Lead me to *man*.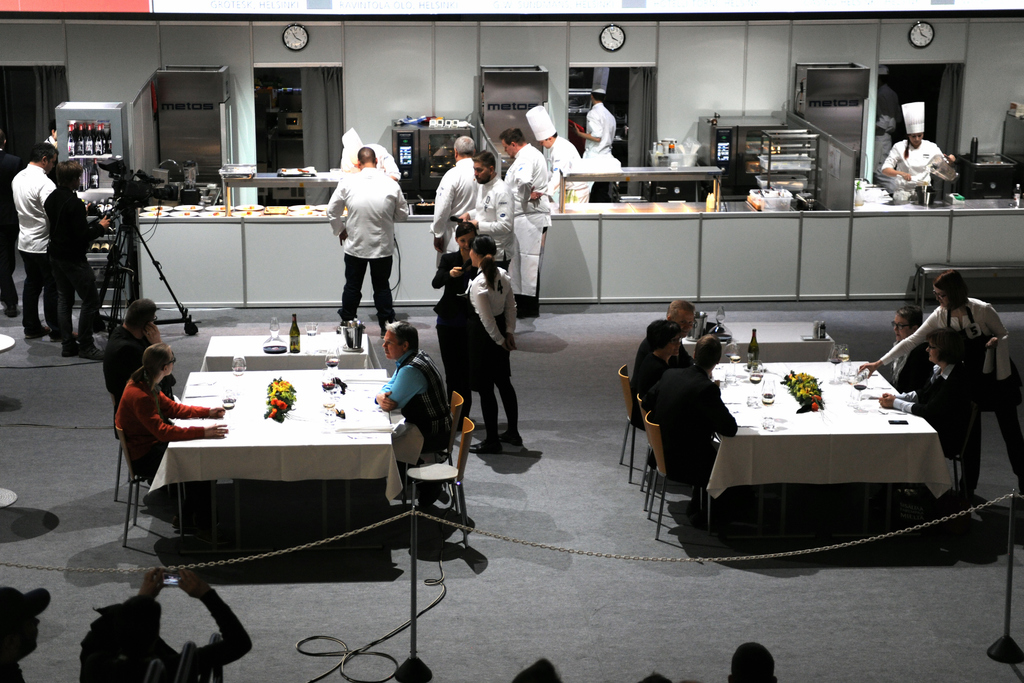
Lead to locate(646, 321, 744, 524).
